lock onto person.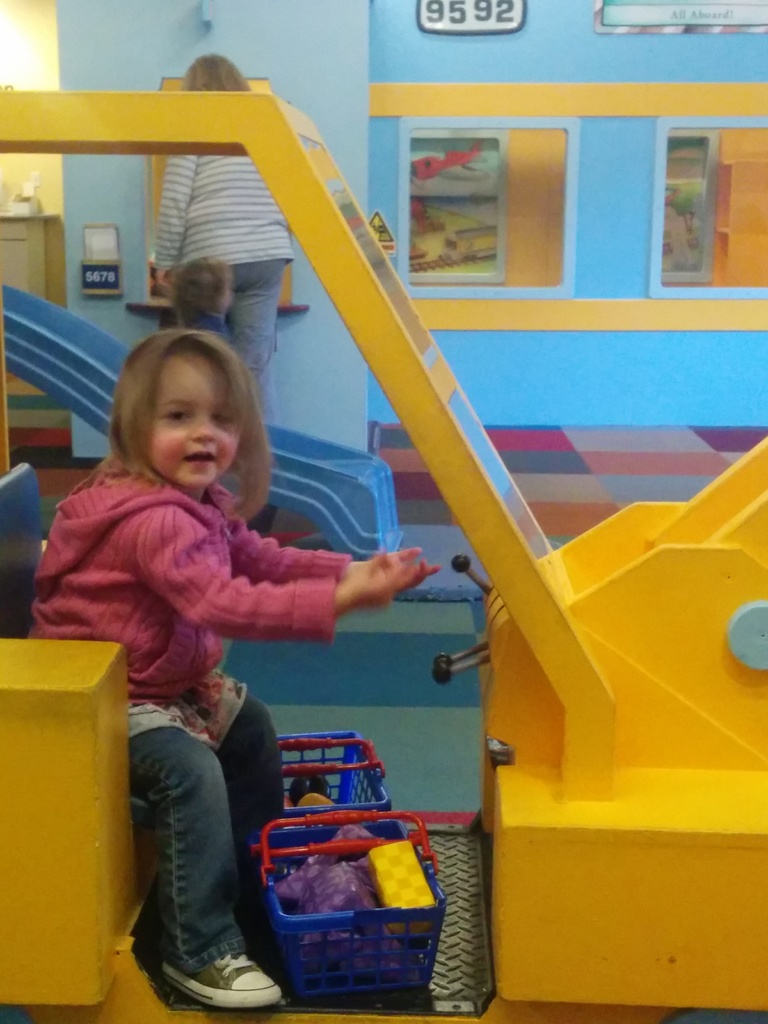
Locked: bbox=[167, 255, 237, 349].
